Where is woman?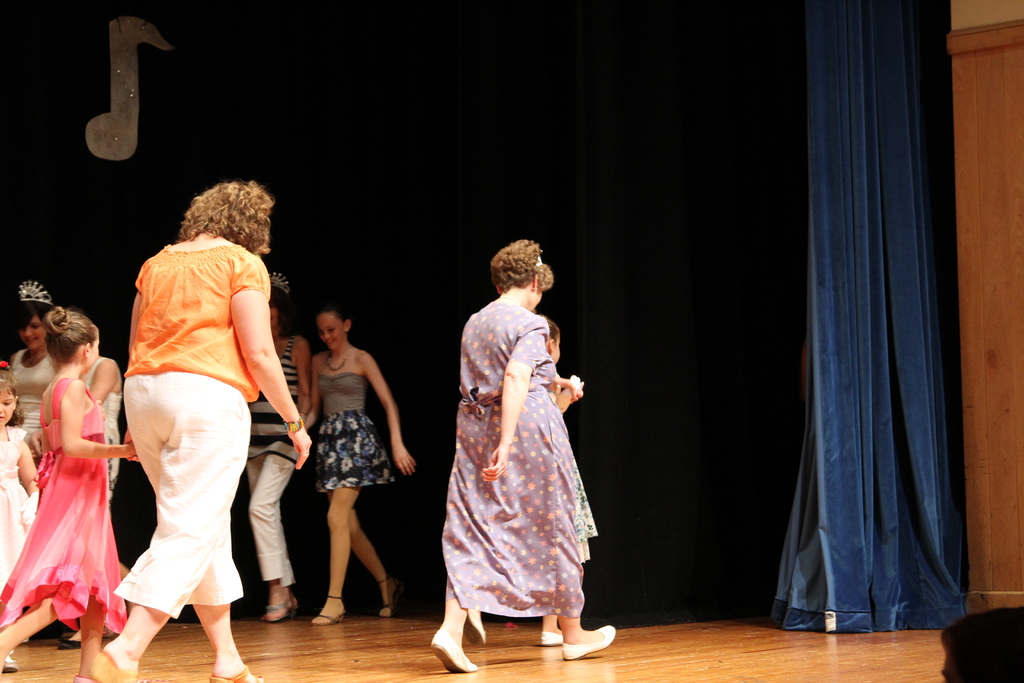
x1=238, y1=273, x2=314, y2=628.
